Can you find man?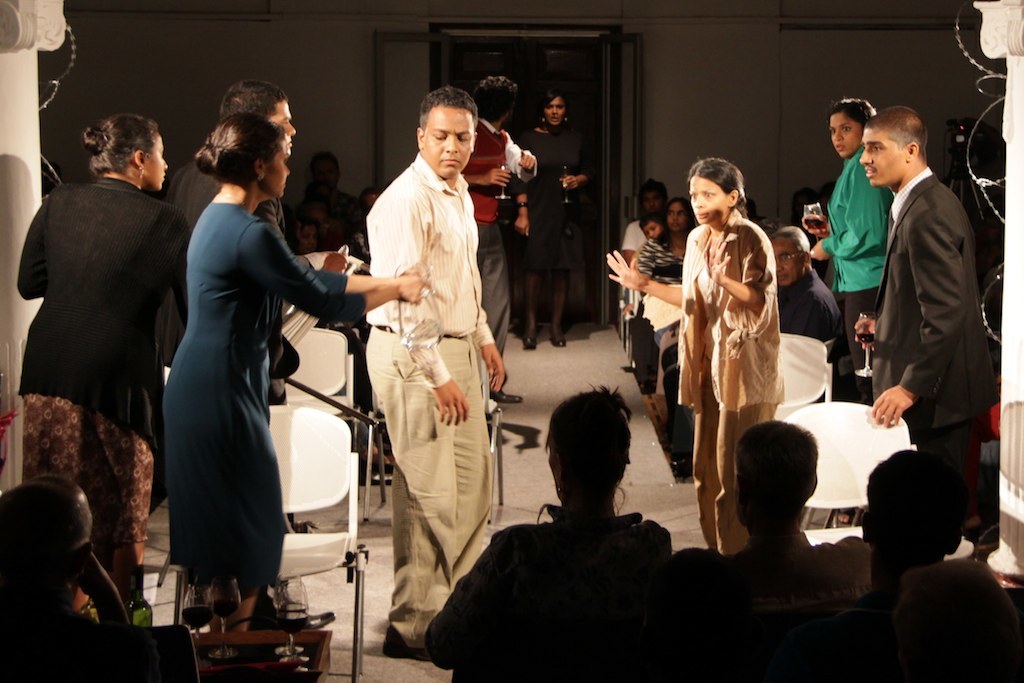
Yes, bounding box: <box>0,477,135,633</box>.
